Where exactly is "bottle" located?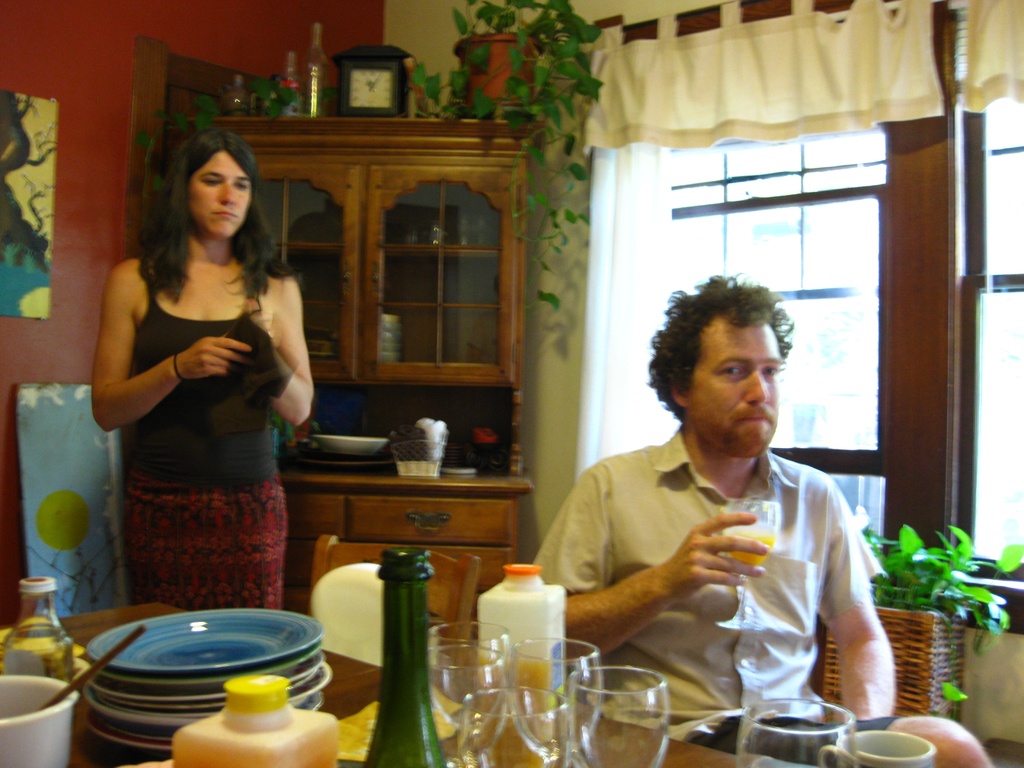
Its bounding box is 168/671/339/767.
